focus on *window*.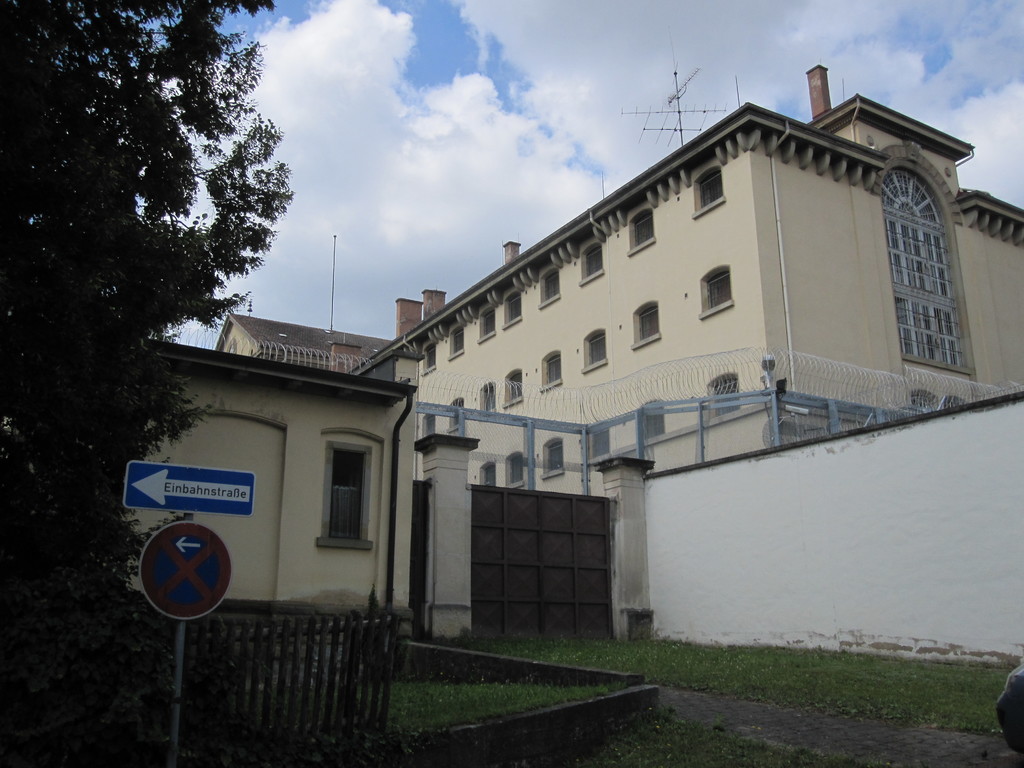
Focused at {"x1": 479, "y1": 385, "x2": 498, "y2": 419}.
